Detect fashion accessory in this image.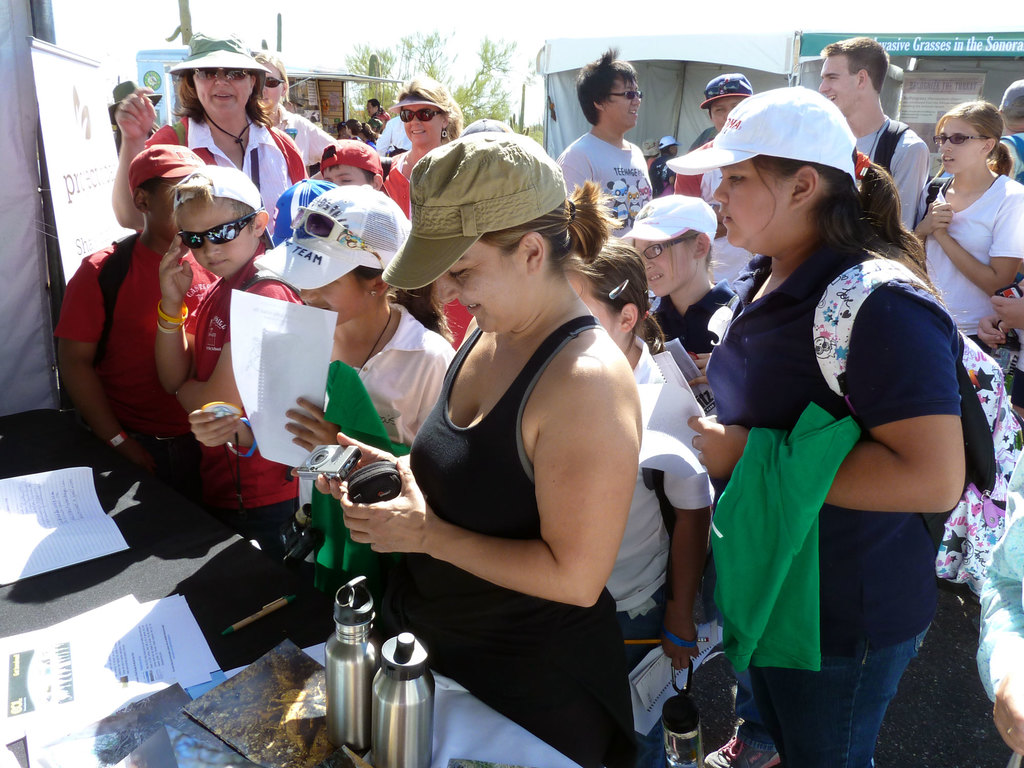
Detection: x1=609 y1=278 x2=630 y2=304.
